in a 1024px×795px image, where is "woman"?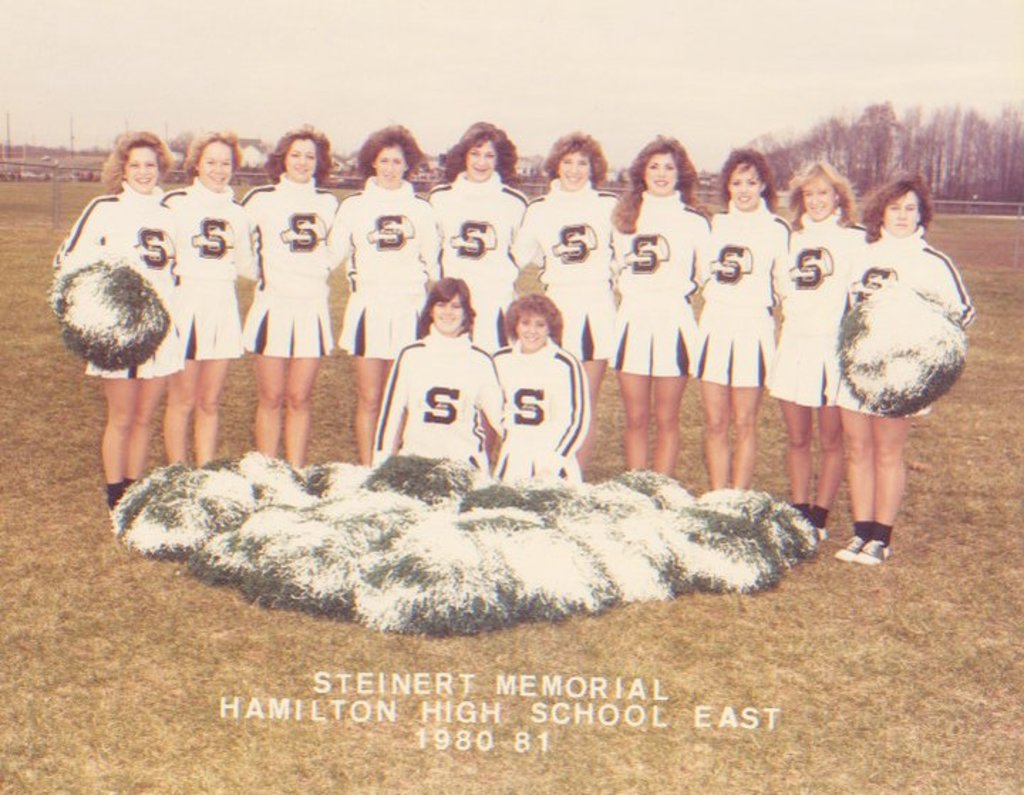
(831,172,970,570).
